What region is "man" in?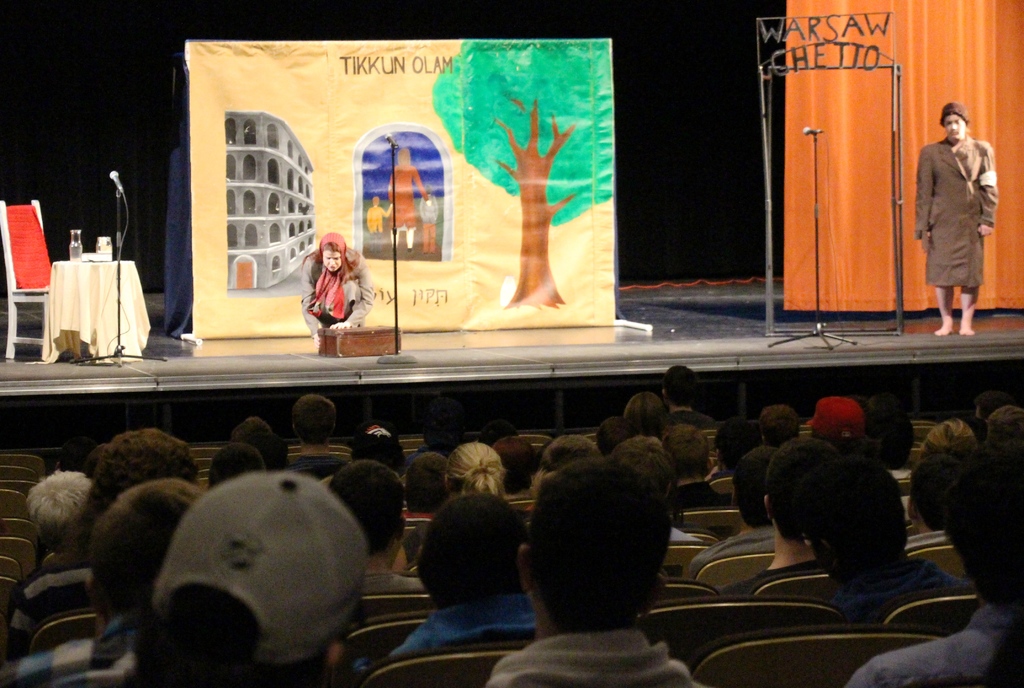
(left=672, top=369, right=716, bottom=424).
